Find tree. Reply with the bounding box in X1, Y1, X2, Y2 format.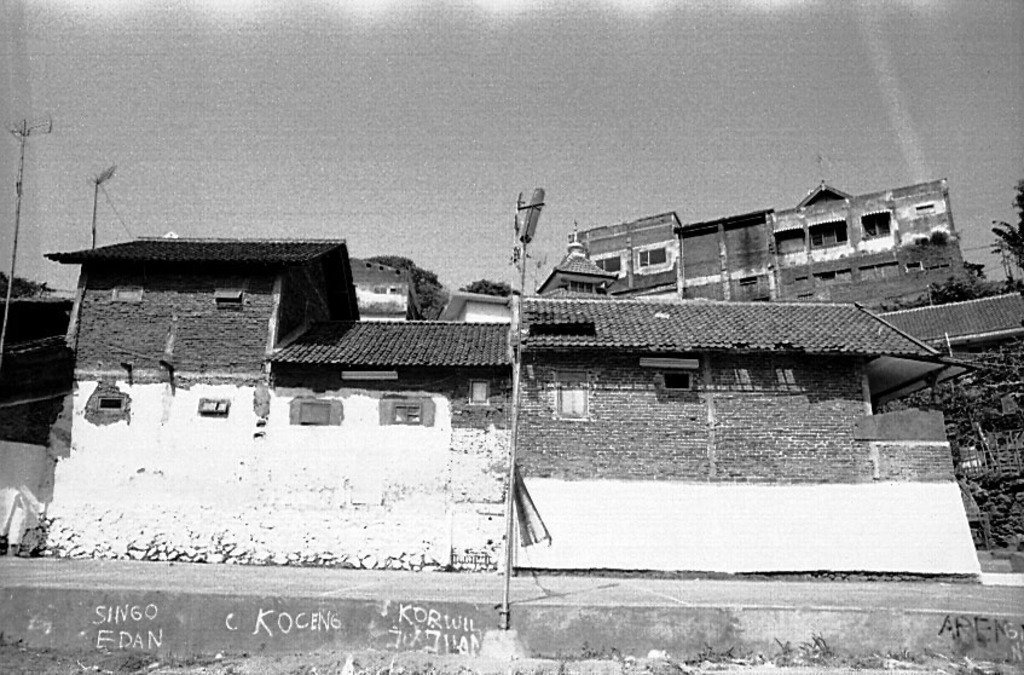
907, 267, 1020, 315.
